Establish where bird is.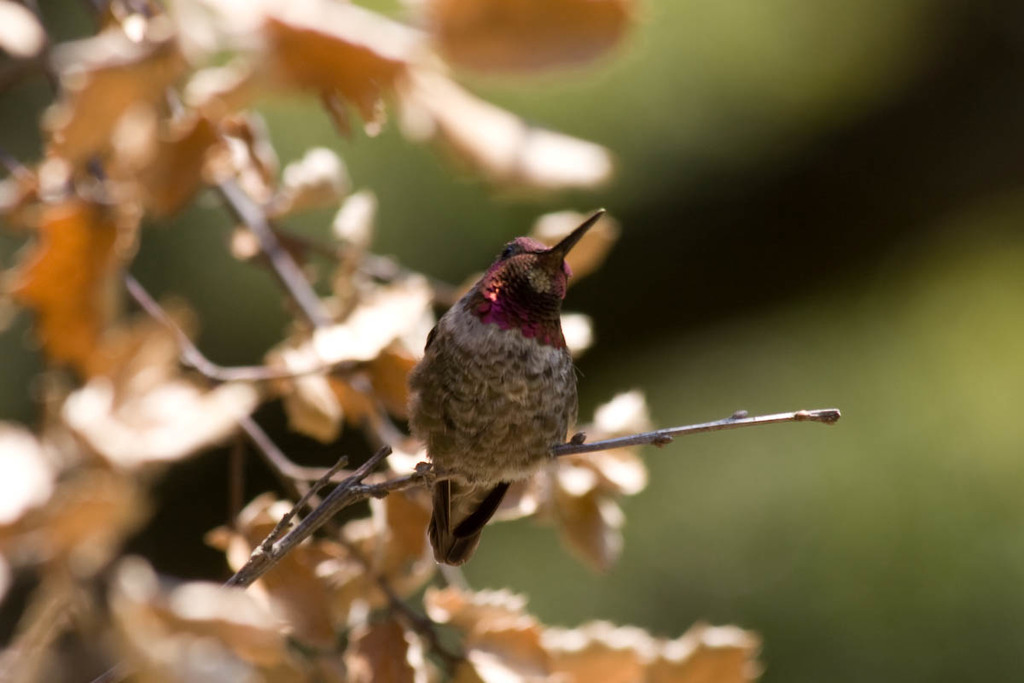
Established at bbox(387, 200, 605, 585).
